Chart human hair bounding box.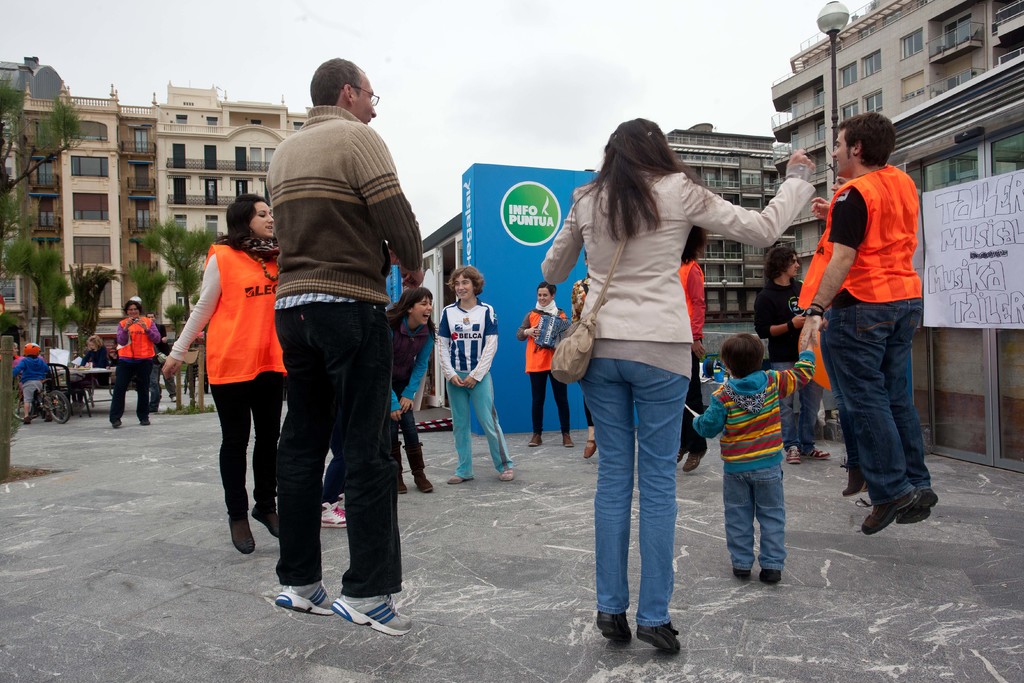
Charted: bbox(722, 332, 767, 377).
